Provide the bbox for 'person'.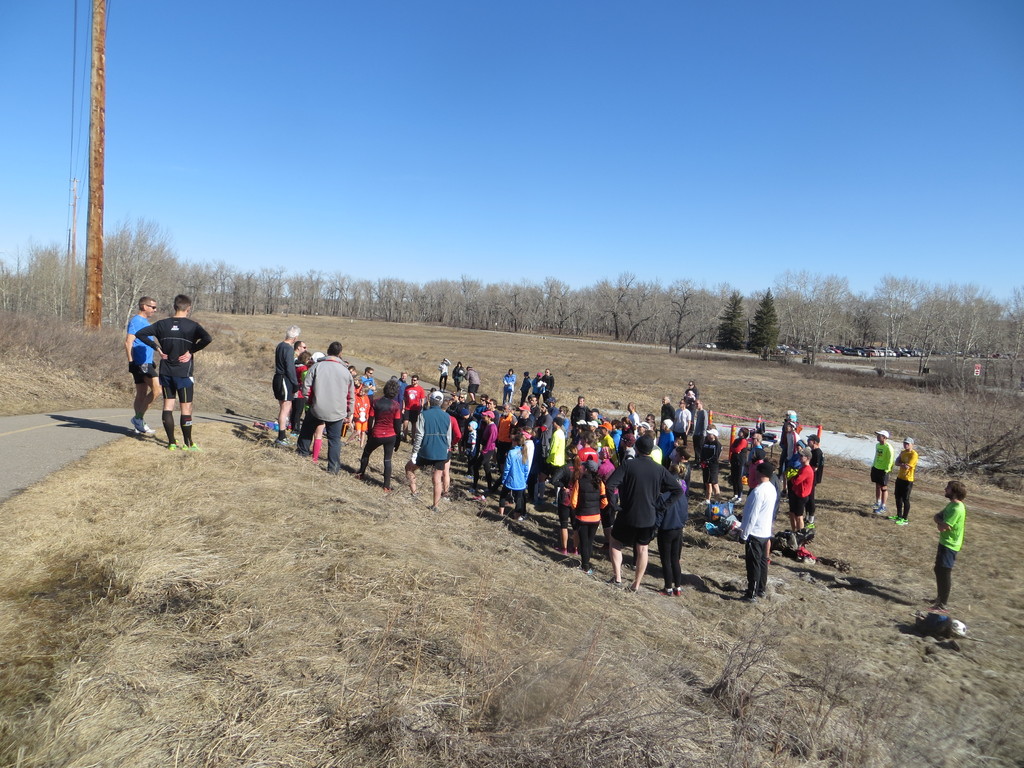
box=[887, 435, 922, 525].
